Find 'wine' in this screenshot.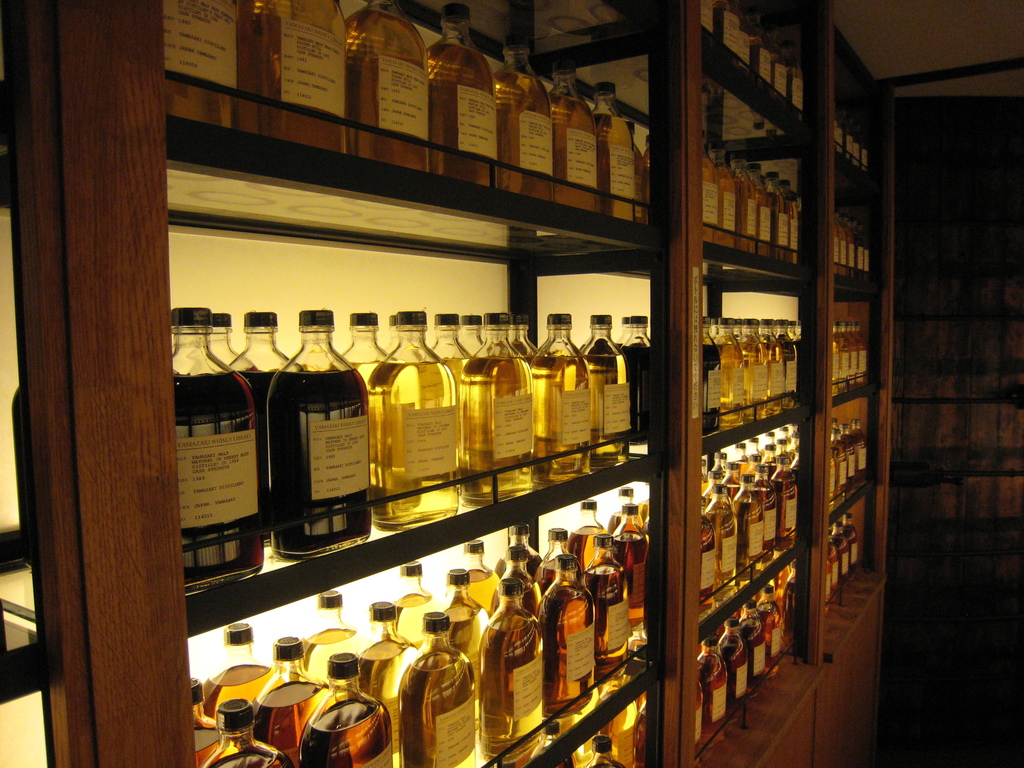
The bounding box for 'wine' is <box>161,0,658,240</box>.
